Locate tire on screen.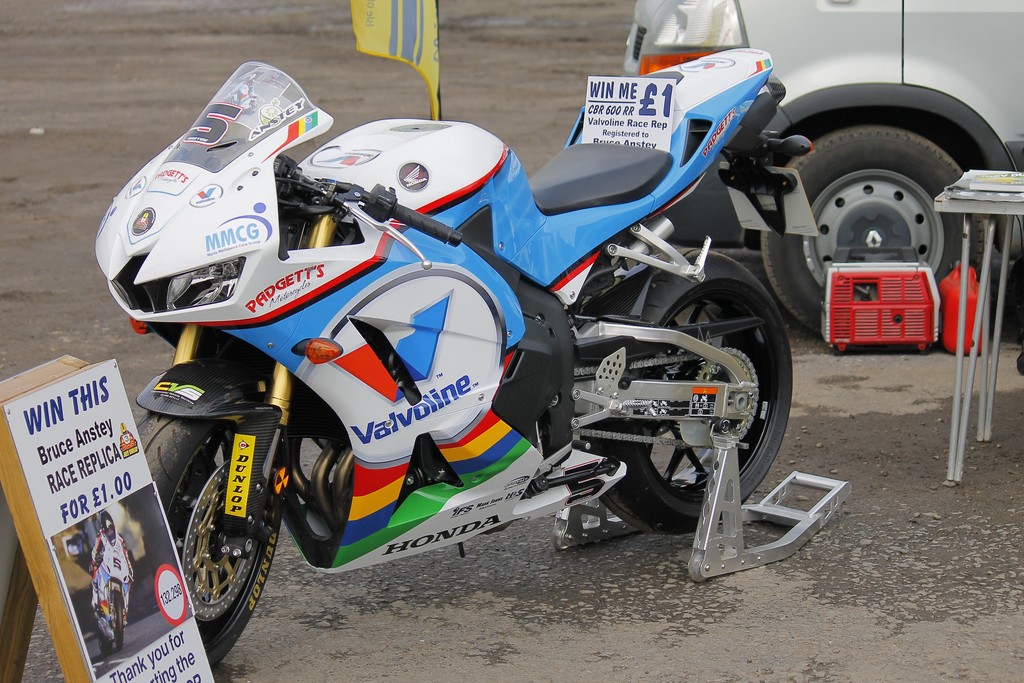
On screen at 134/411/291/666.
